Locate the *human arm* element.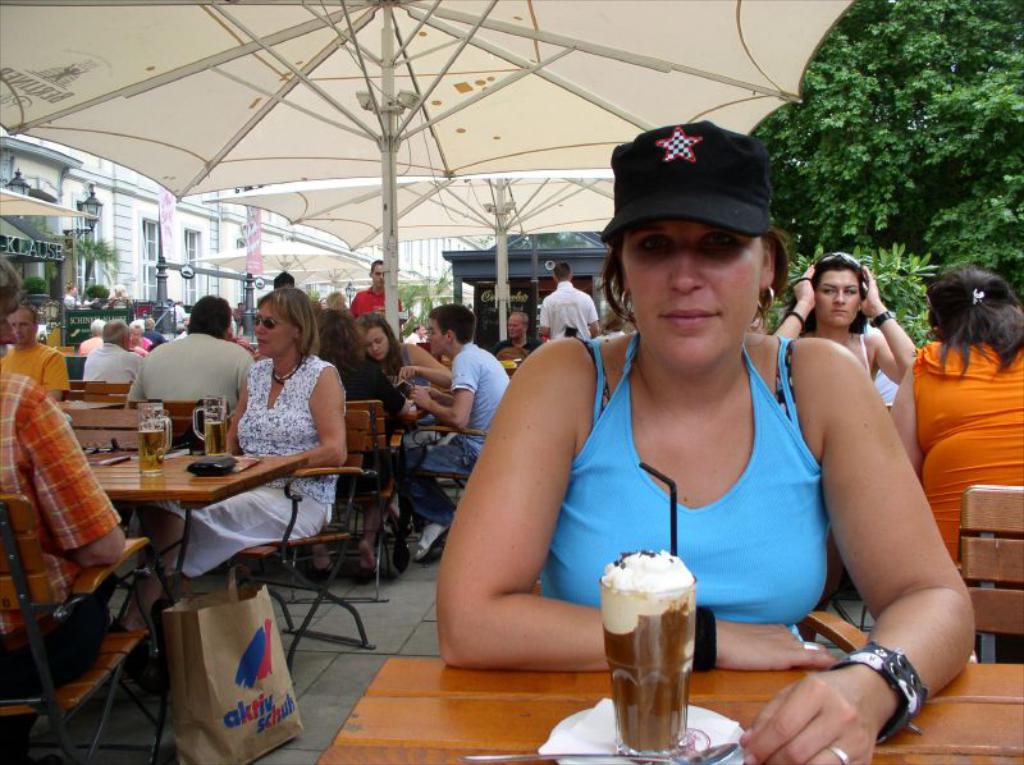
Element bbox: bbox(769, 247, 817, 340).
